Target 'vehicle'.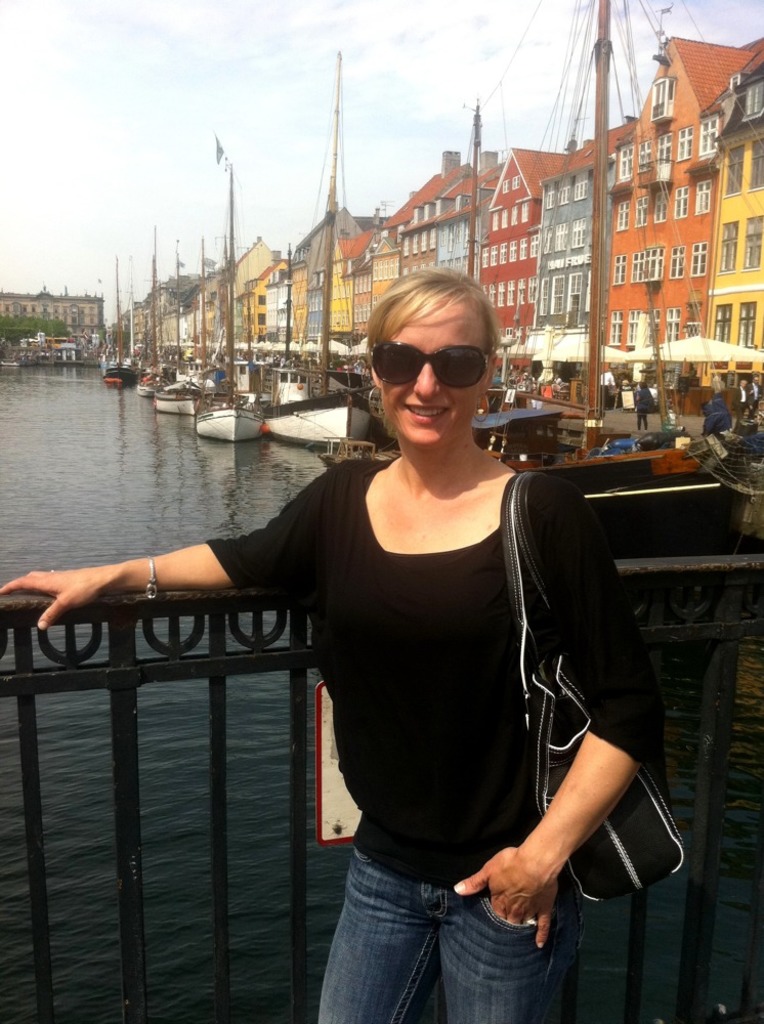
Target region: locate(0, 359, 19, 369).
